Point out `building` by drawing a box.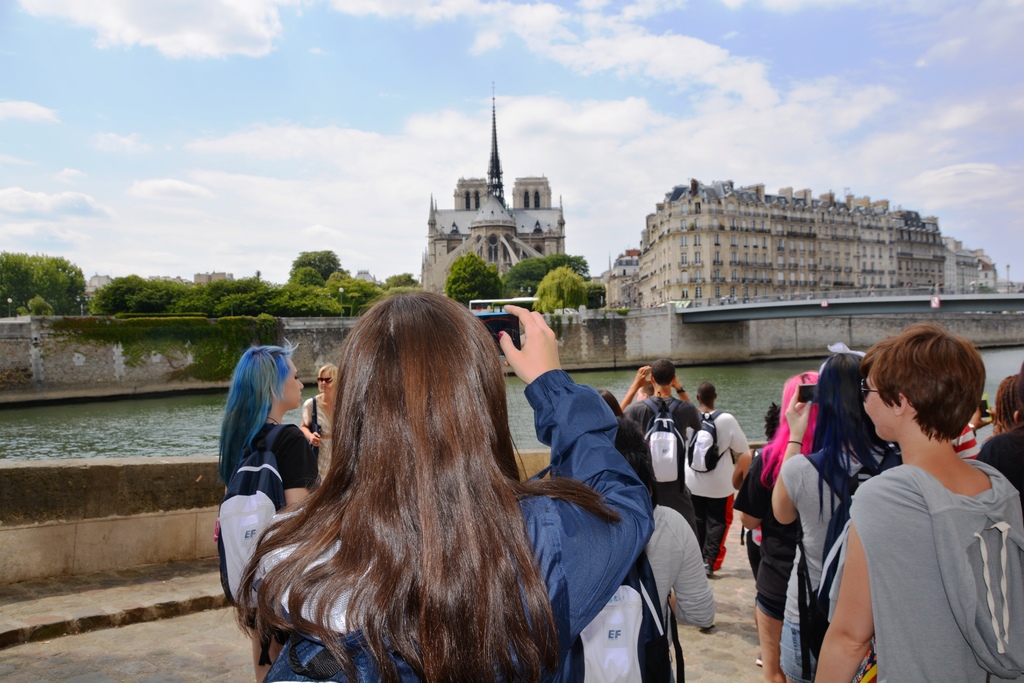
locate(602, 177, 1000, 313).
